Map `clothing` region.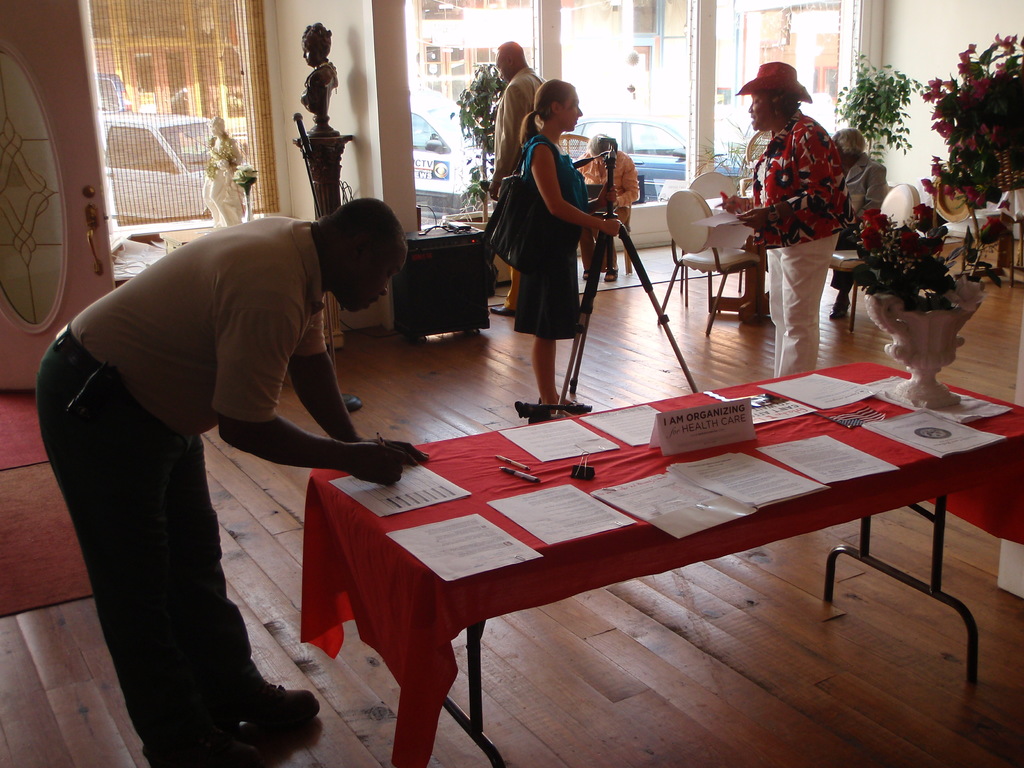
Mapped to Rect(34, 217, 336, 765).
